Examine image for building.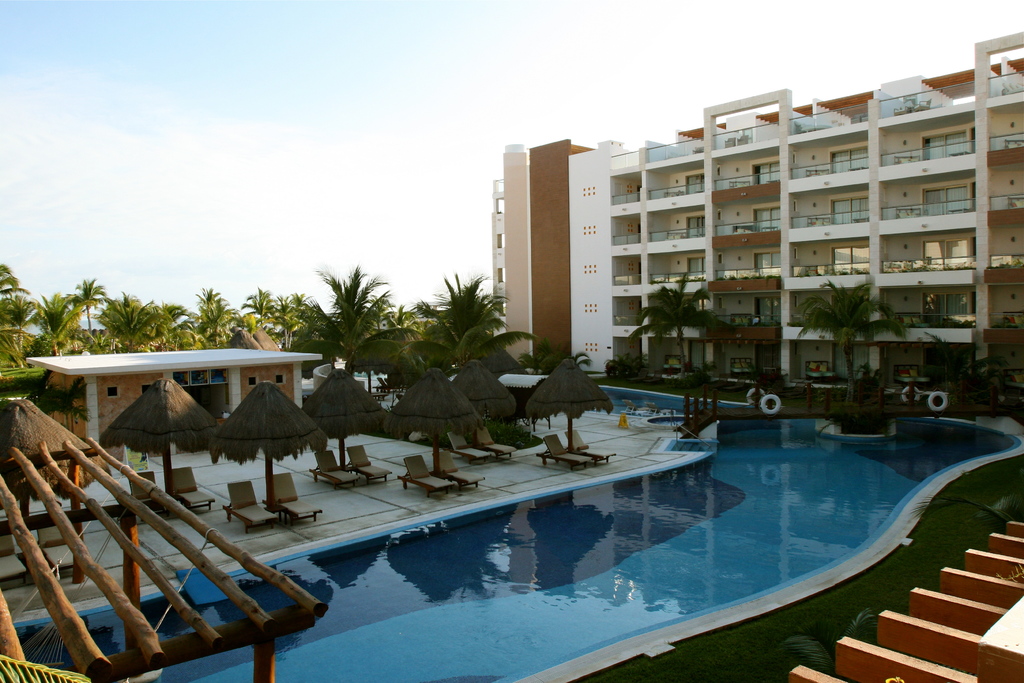
Examination result: bbox=(493, 34, 1023, 389).
